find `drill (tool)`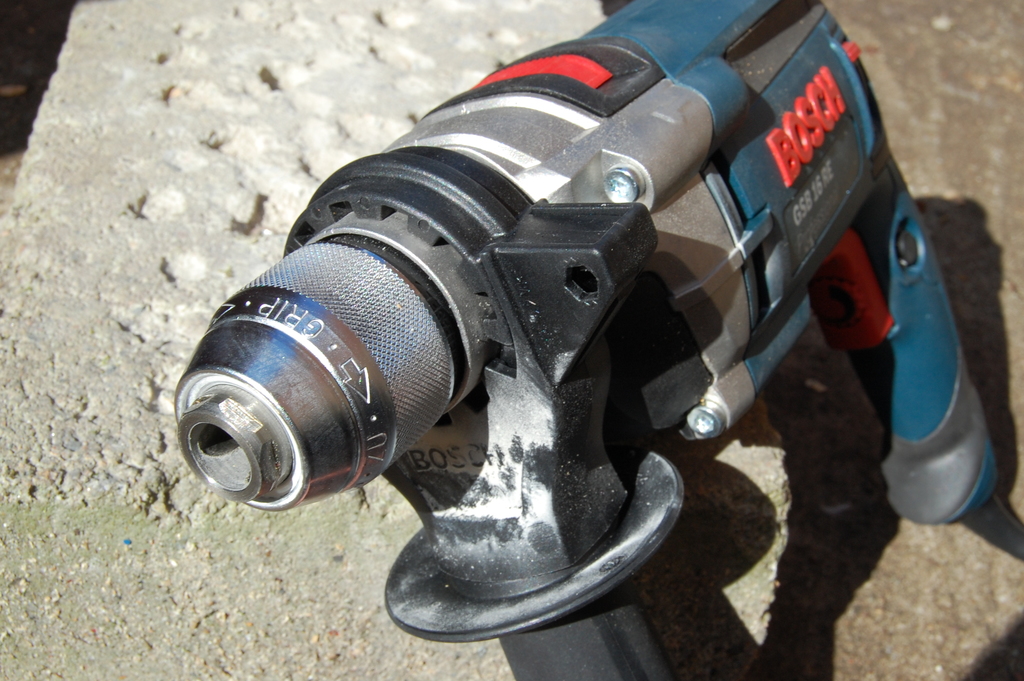
[left=173, top=0, right=1005, bottom=677]
